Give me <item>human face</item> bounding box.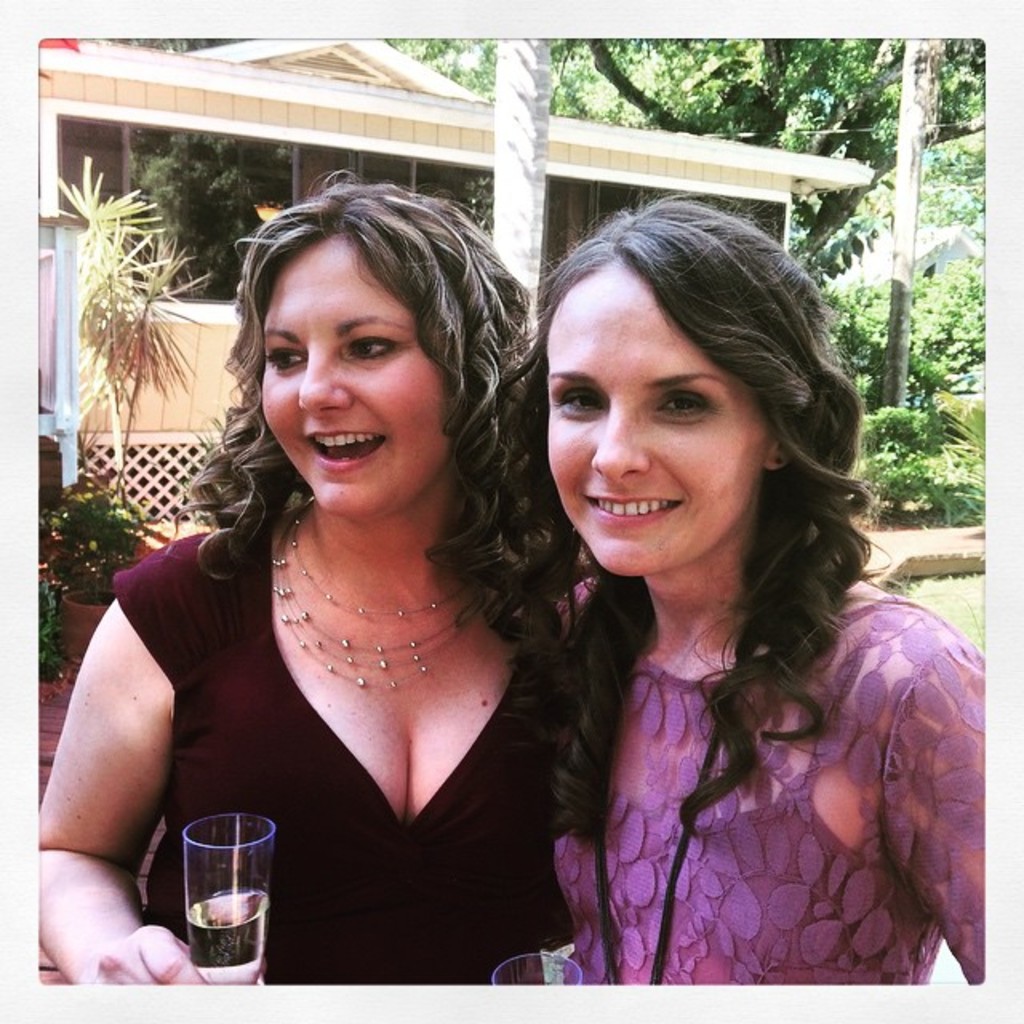
box(254, 235, 459, 515).
